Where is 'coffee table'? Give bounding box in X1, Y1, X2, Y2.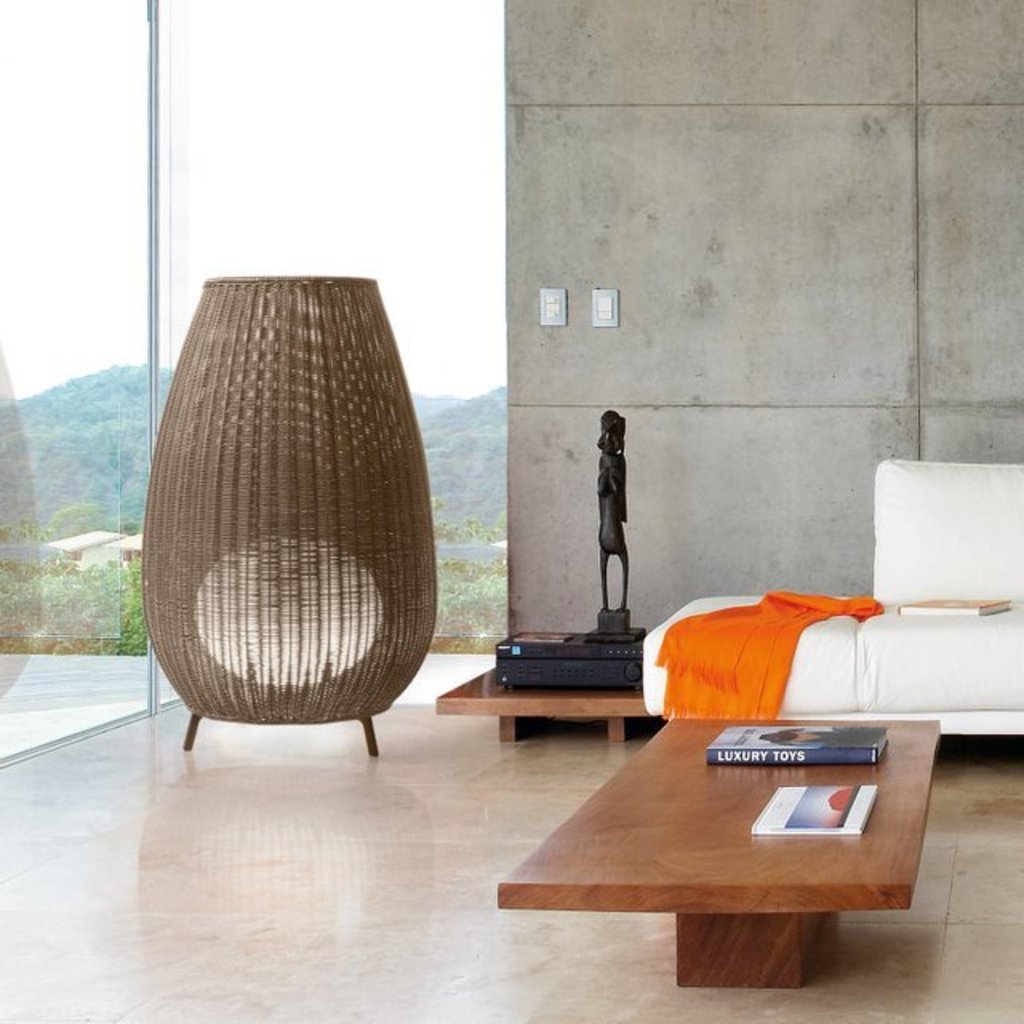
480, 656, 950, 979.
